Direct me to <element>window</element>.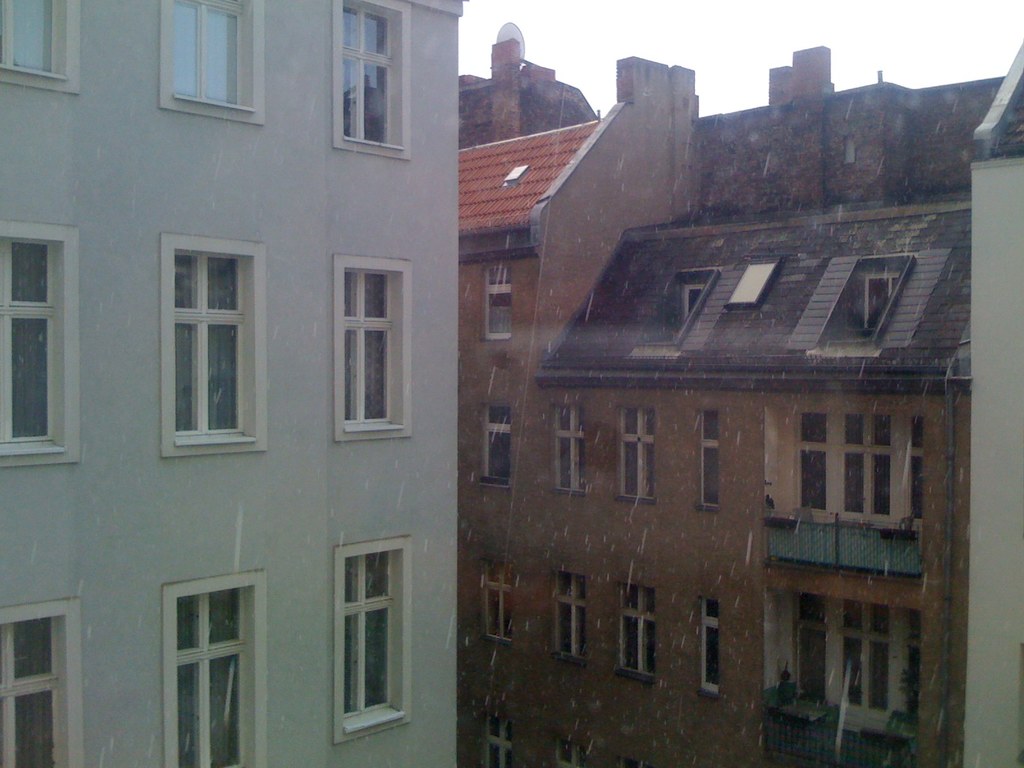
Direction: Rect(480, 554, 512, 646).
